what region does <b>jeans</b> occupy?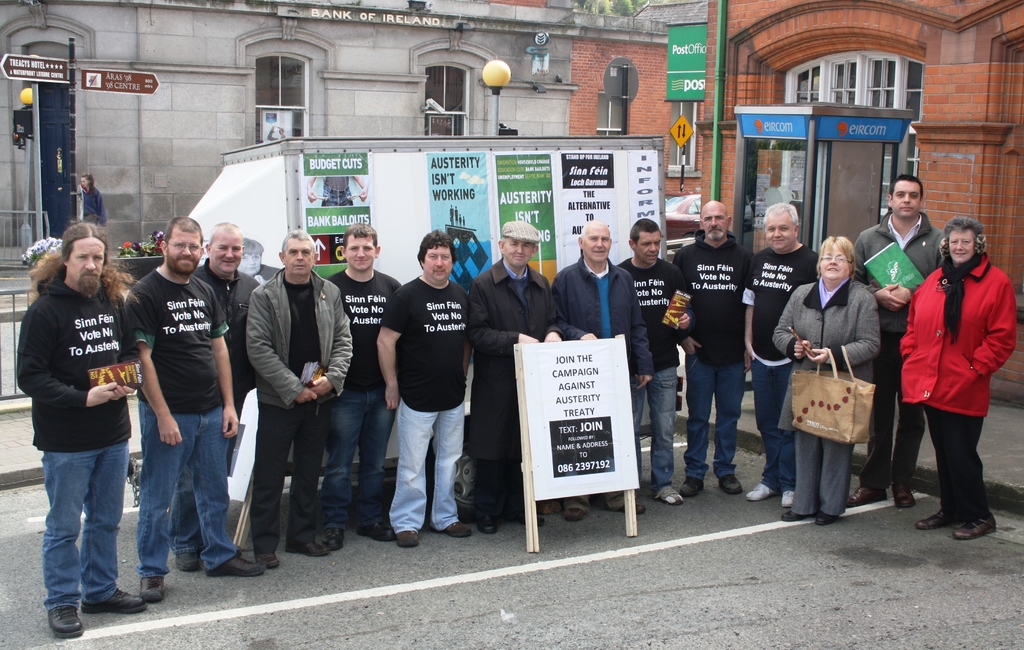
172:401:242:555.
